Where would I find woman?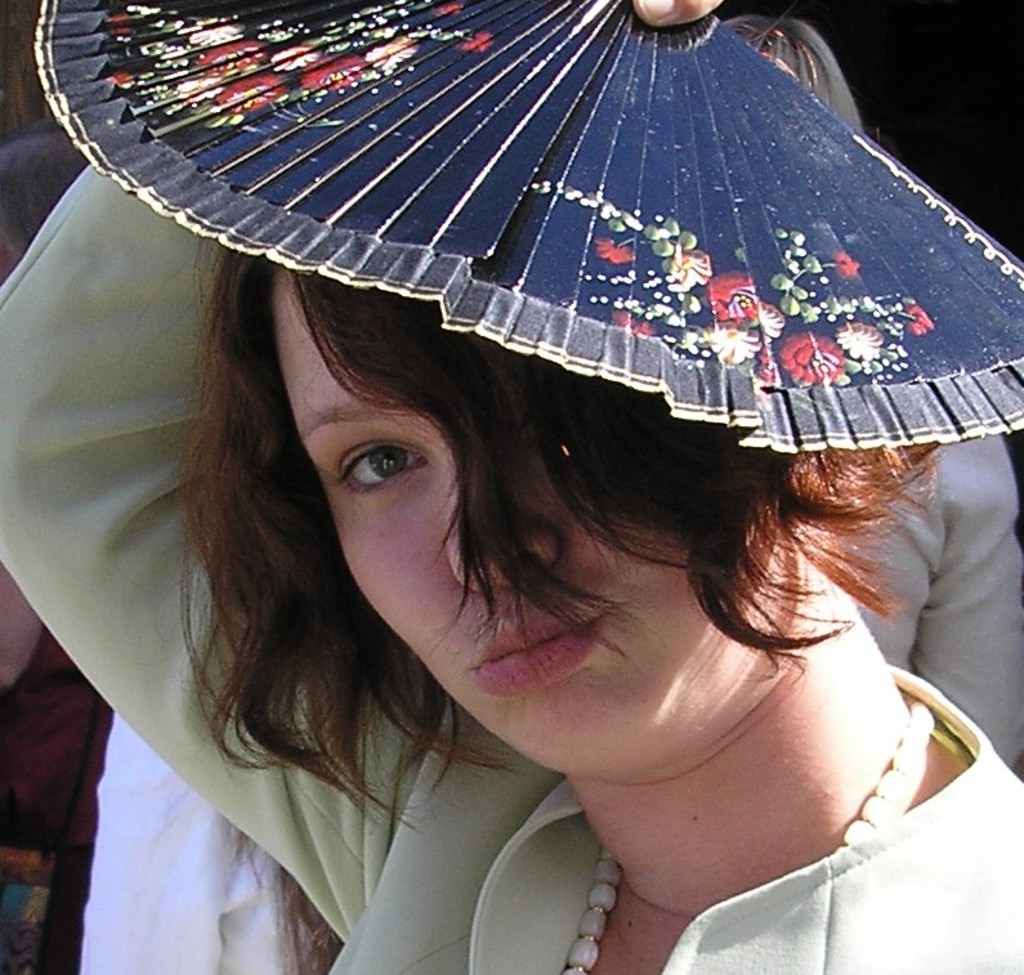
At {"x1": 0, "y1": 75, "x2": 1023, "y2": 974}.
